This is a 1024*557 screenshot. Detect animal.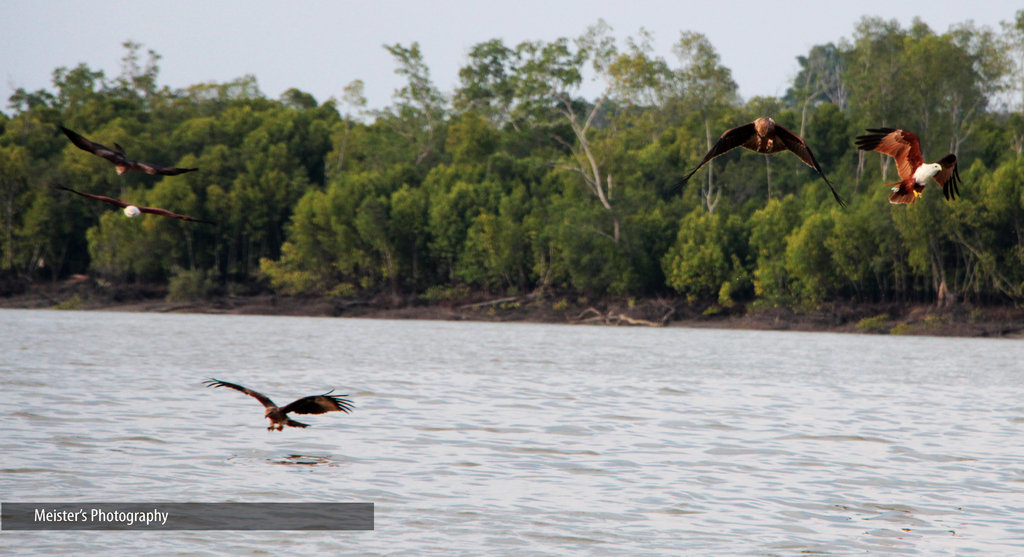
bbox(196, 374, 355, 430).
